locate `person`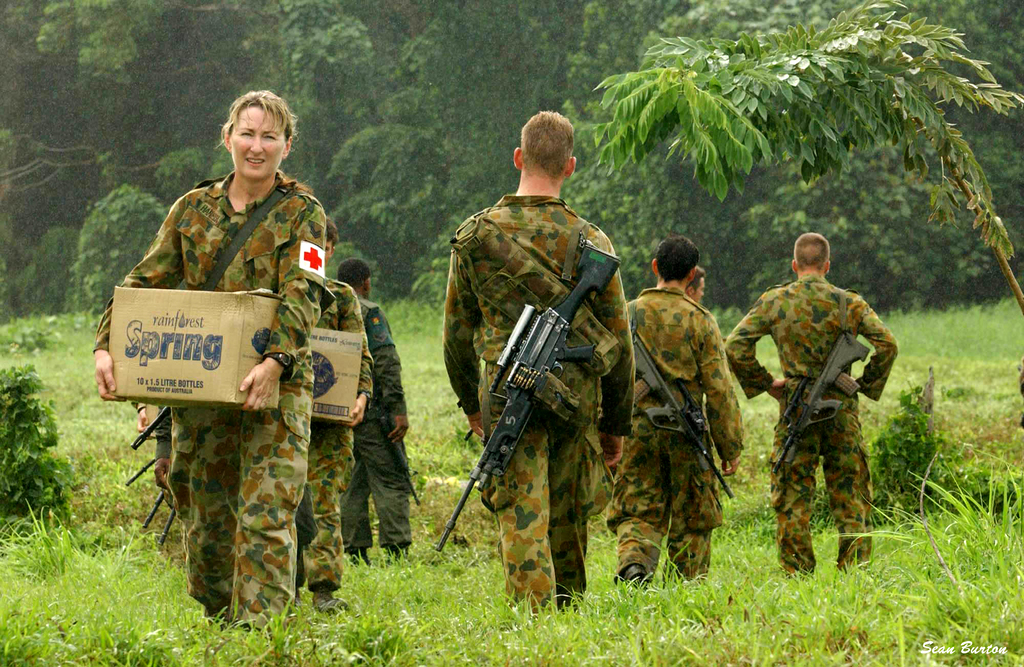
x1=721, y1=232, x2=902, y2=579
